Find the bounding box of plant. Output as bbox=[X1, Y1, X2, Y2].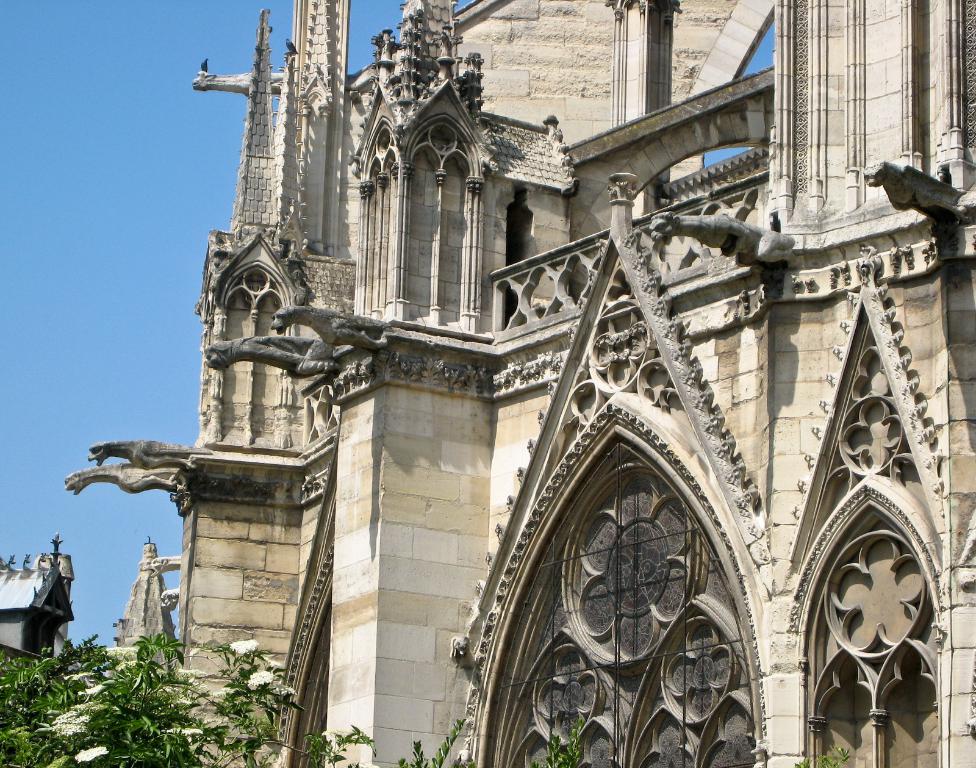
bbox=[302, 727, 379, 767].
